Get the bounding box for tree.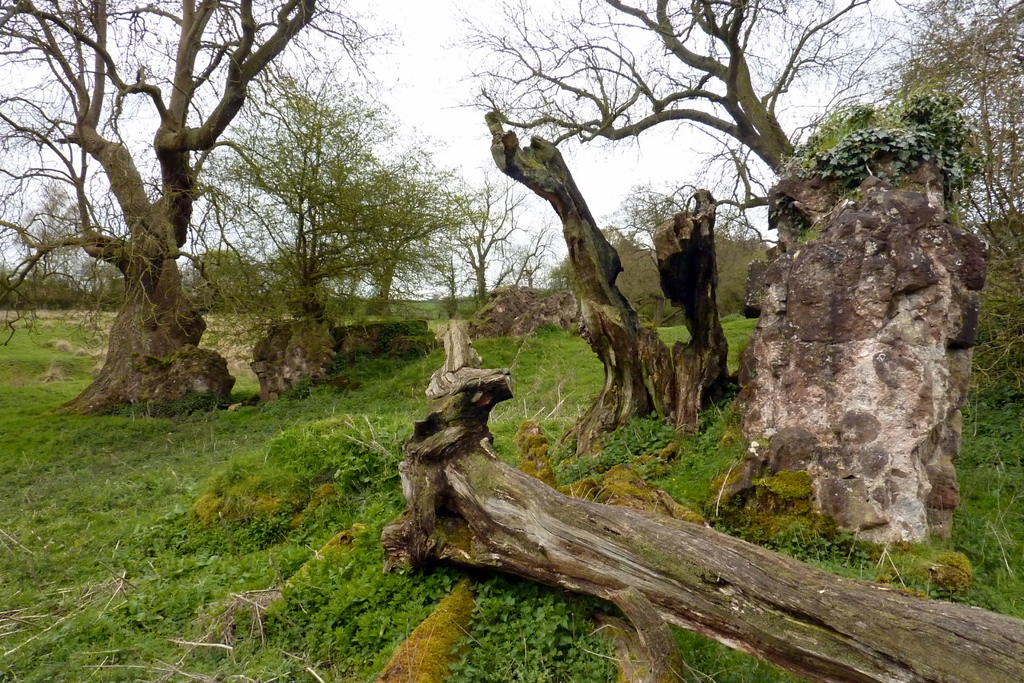
(601, 181, 751, 325).
